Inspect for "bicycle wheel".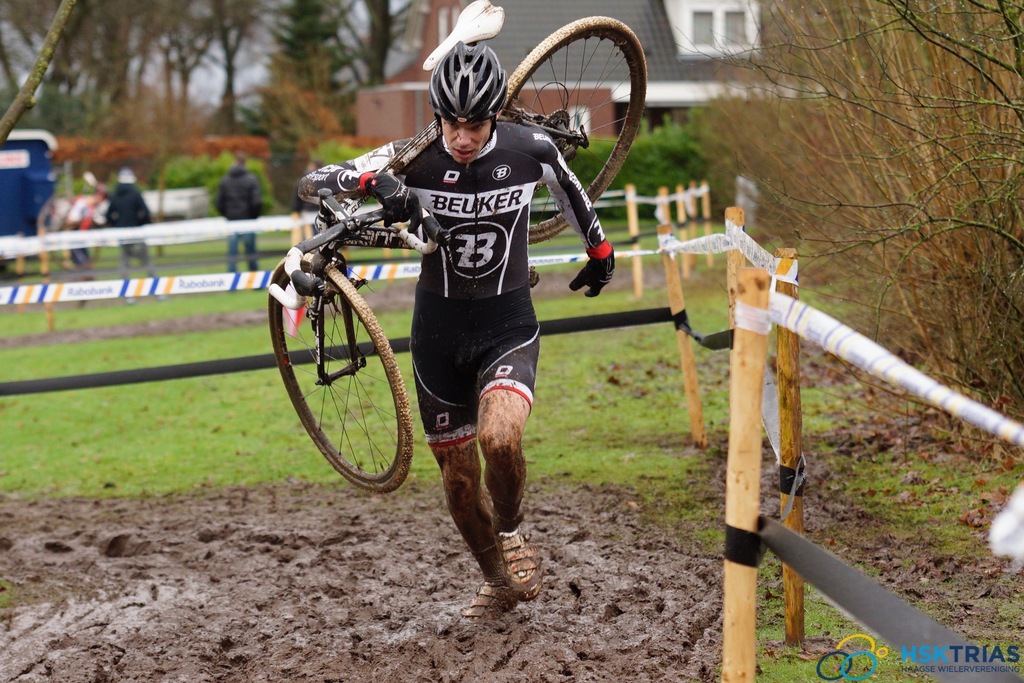
Inspection: select_region(276, 267, 412, 493).
